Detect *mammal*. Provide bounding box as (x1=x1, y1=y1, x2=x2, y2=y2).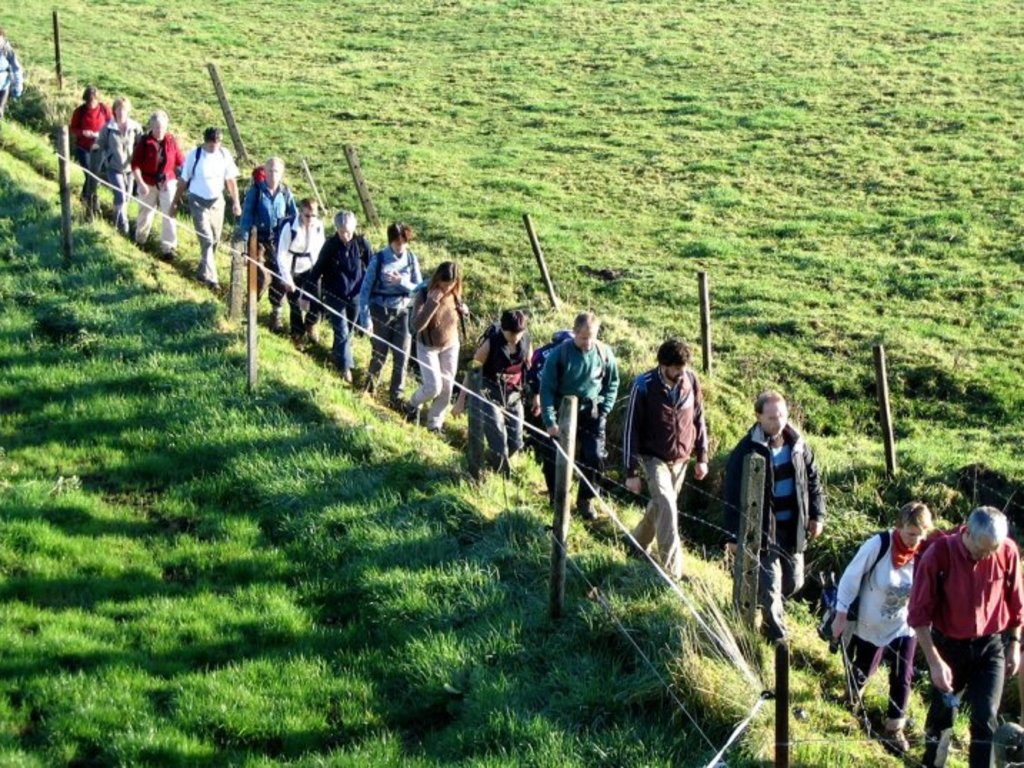
(x1=171, y1=130, x2=239, y2=286).
